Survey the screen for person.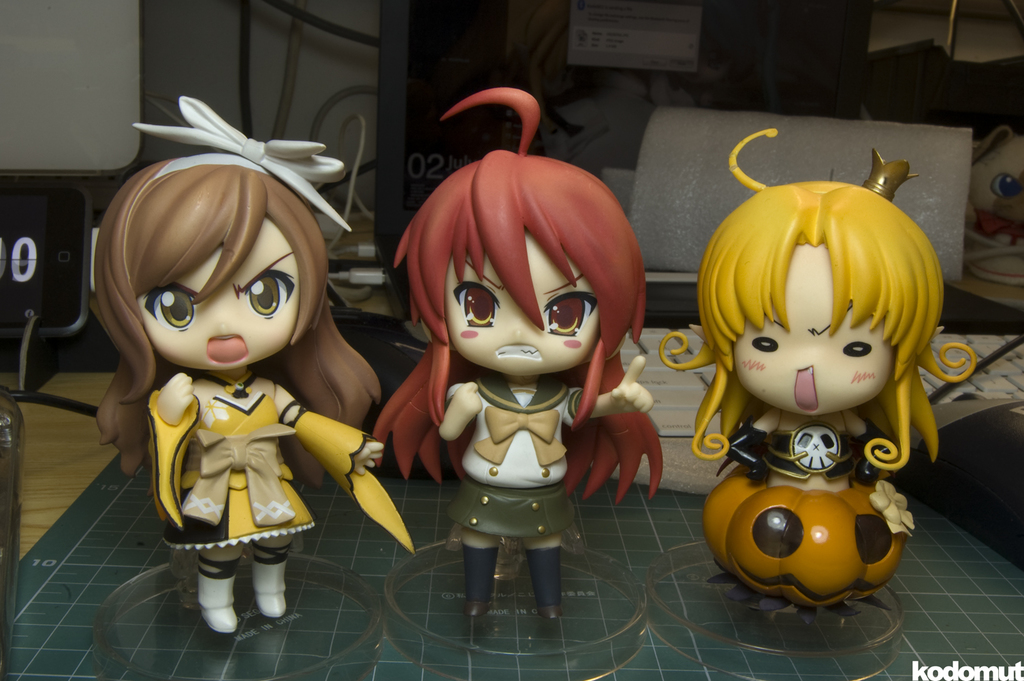
Survey found: bbox=(85, 124, 379, 640).
